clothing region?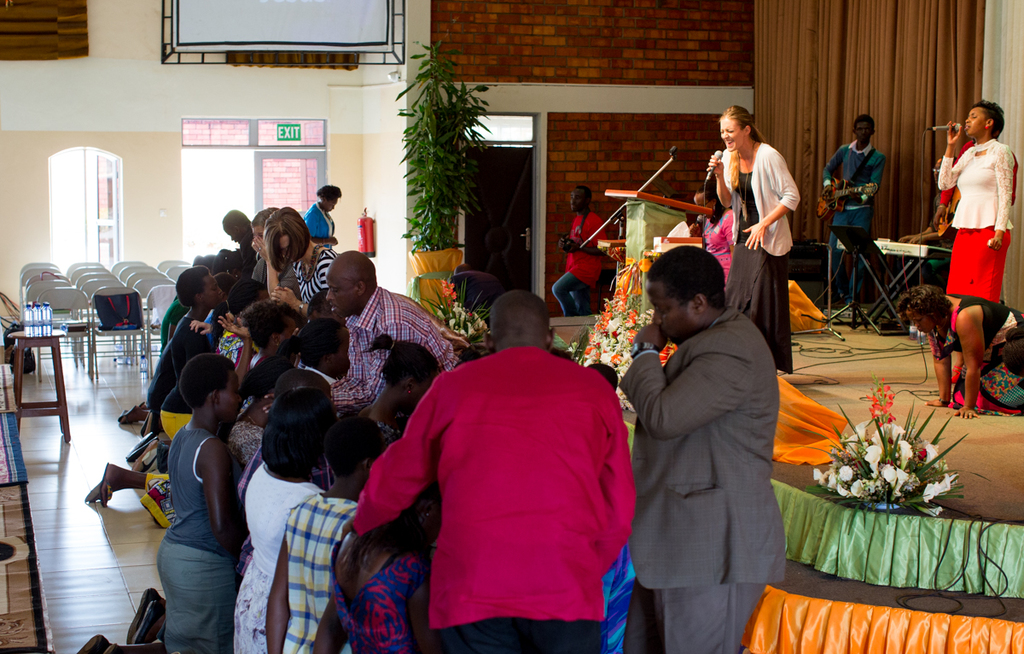
(134, 384, 179, 543)
